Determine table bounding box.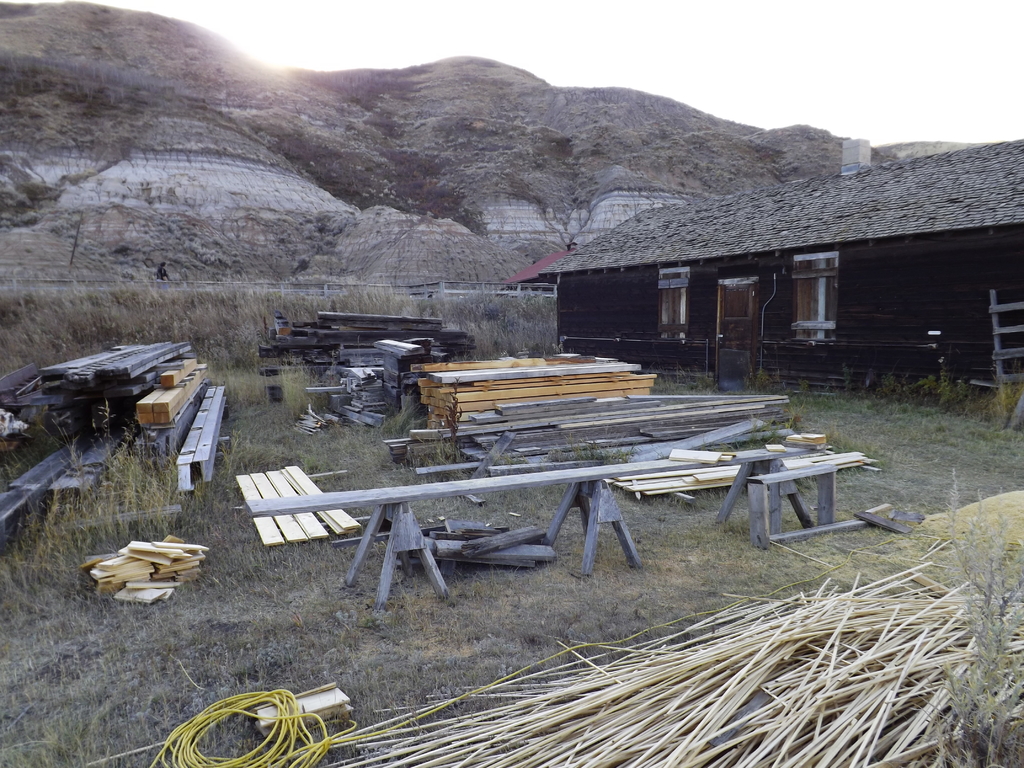
Determined: [x1=246, y1=442, x2=829, y2=607].
